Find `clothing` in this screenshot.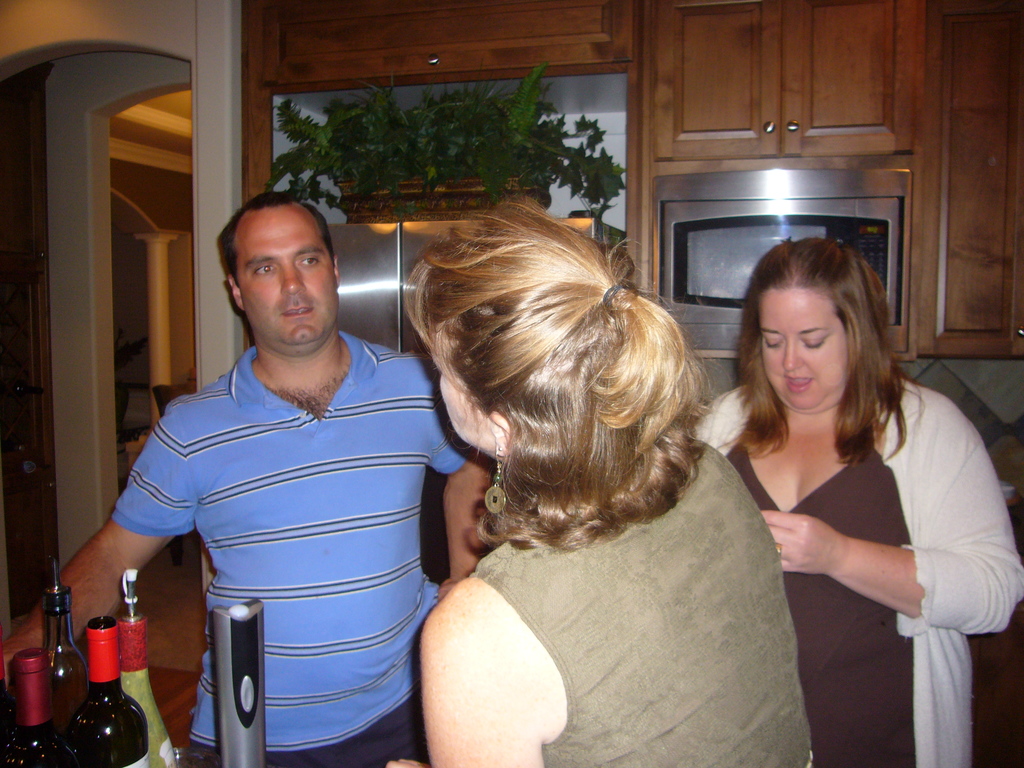
The bounding box for `clothing` is region(80, 282, 456, 760).
